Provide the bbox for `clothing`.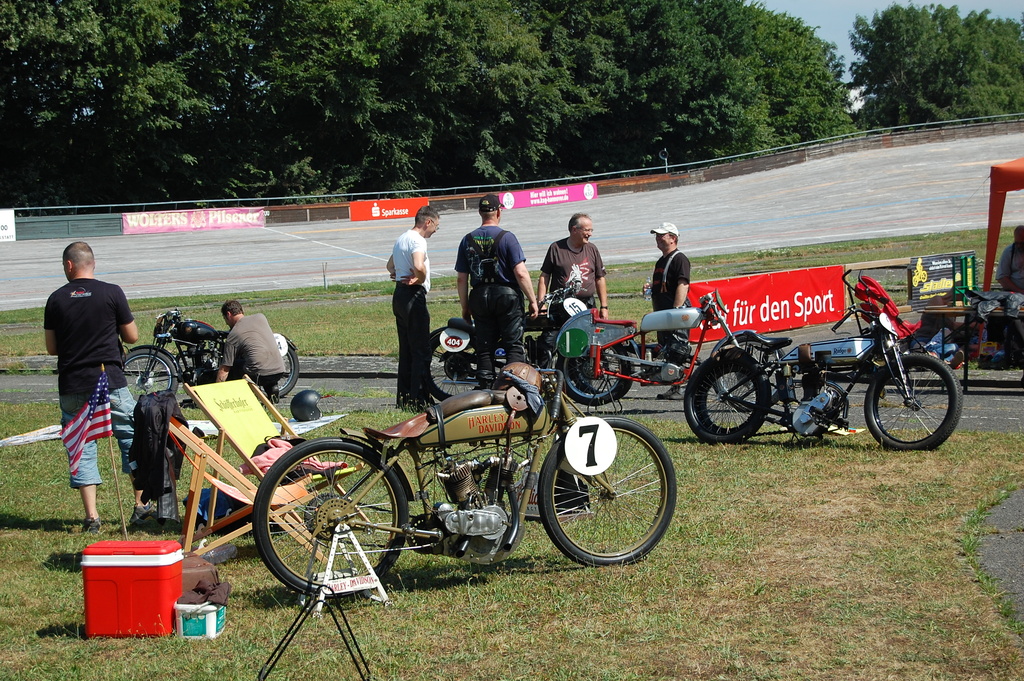
x1=390, y1=224, x2=431, y2=409.
